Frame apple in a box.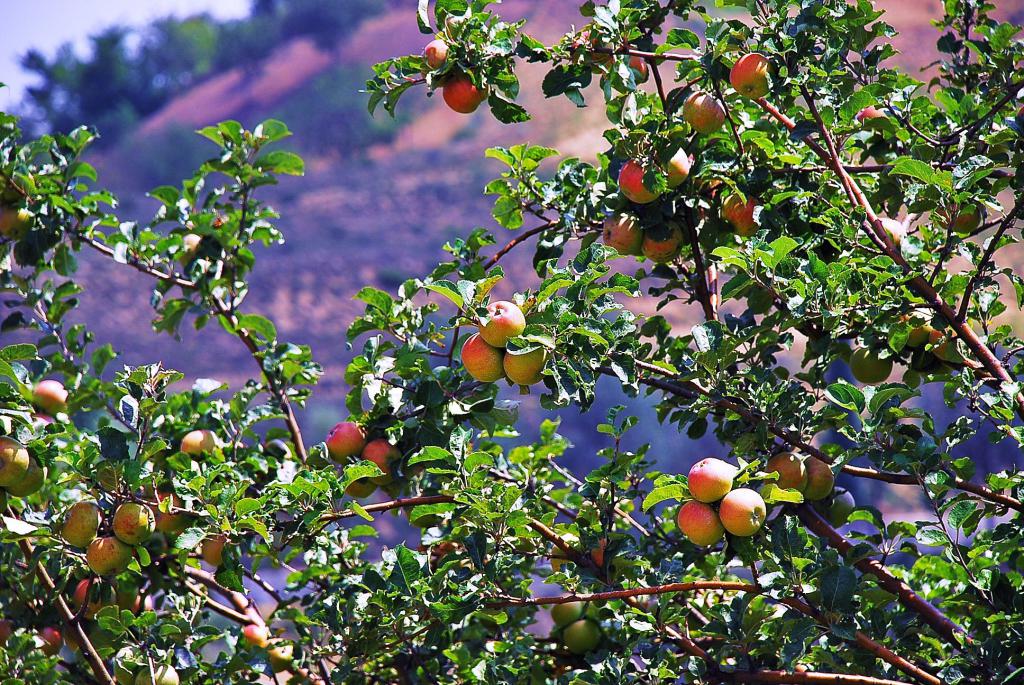
(496,338,551,386).
